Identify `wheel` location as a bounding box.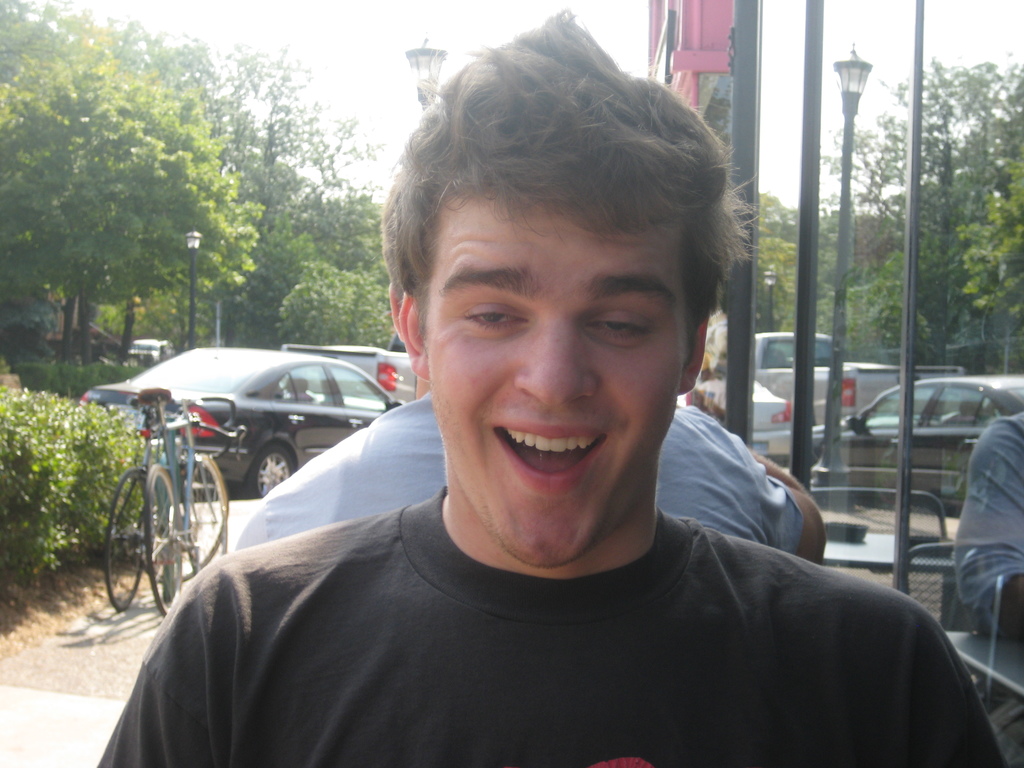
detection(143, 465, 182, 617).
